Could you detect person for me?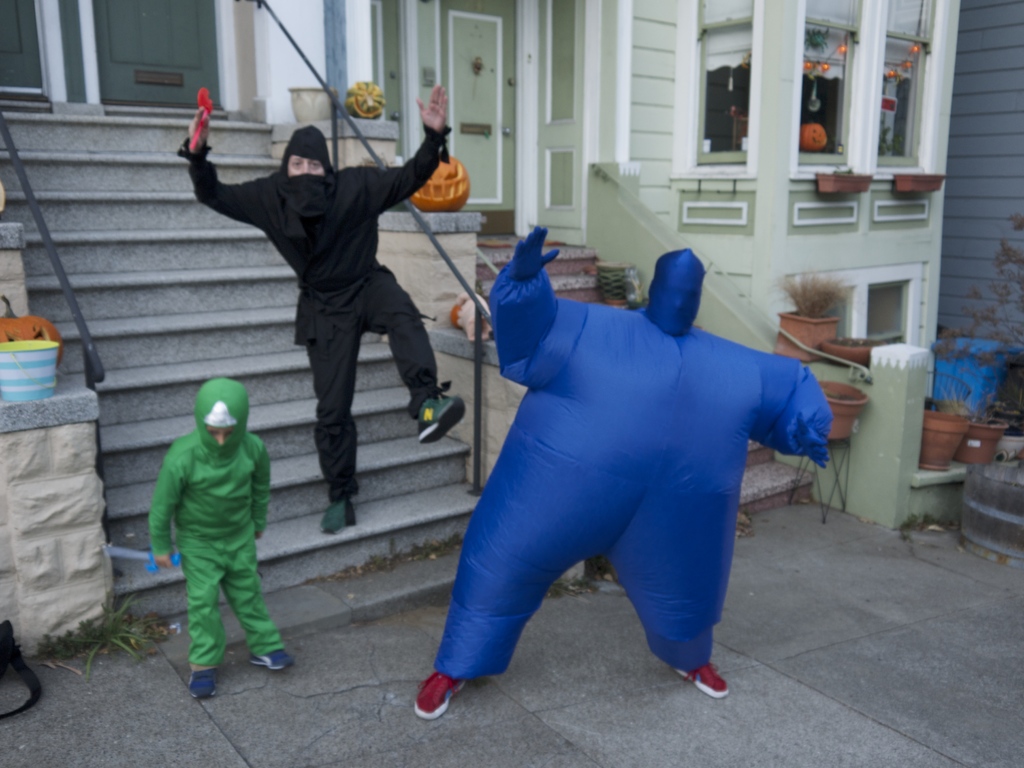
Detection result: pyautogui.locateOnScreen(403, 218, 828, 724).
